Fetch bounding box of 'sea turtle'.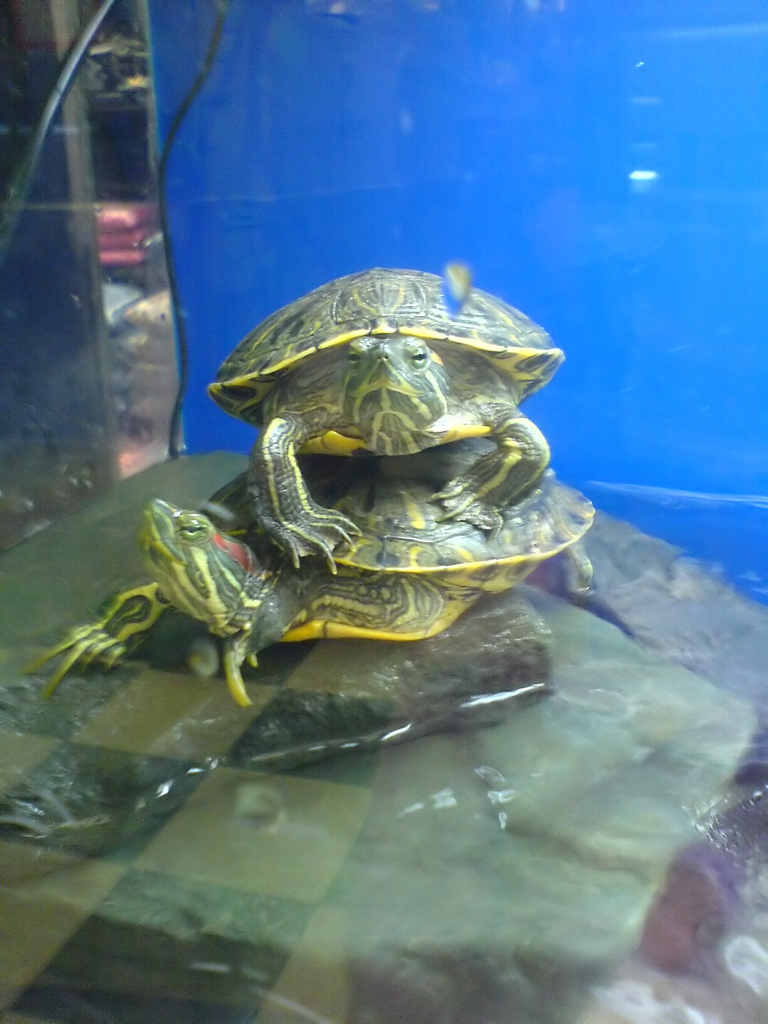
Bbox: bbox=[19, 443, 605, 704].
